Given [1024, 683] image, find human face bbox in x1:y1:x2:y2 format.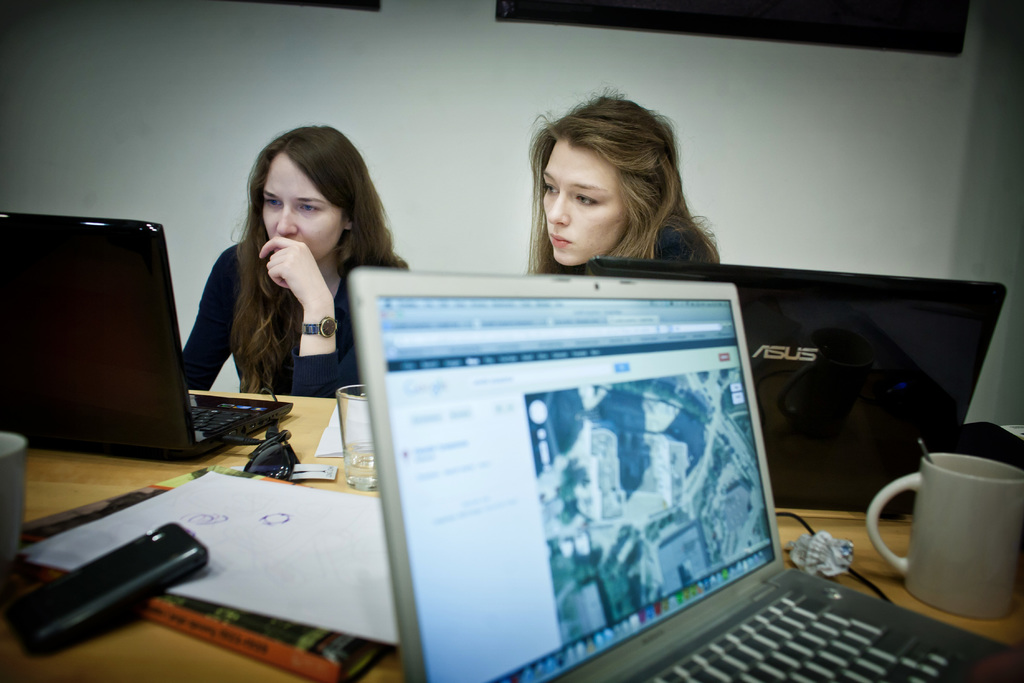
540:142:628:265.
